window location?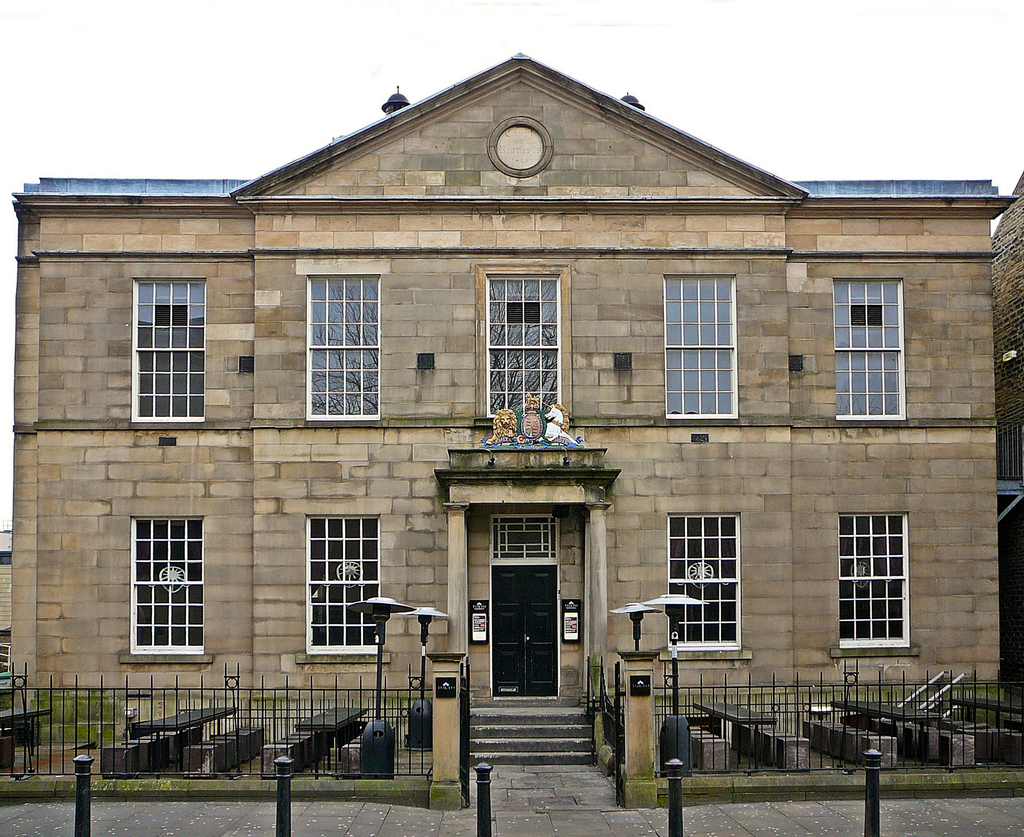
(left=119, top=279, right=209, bottom=421)
